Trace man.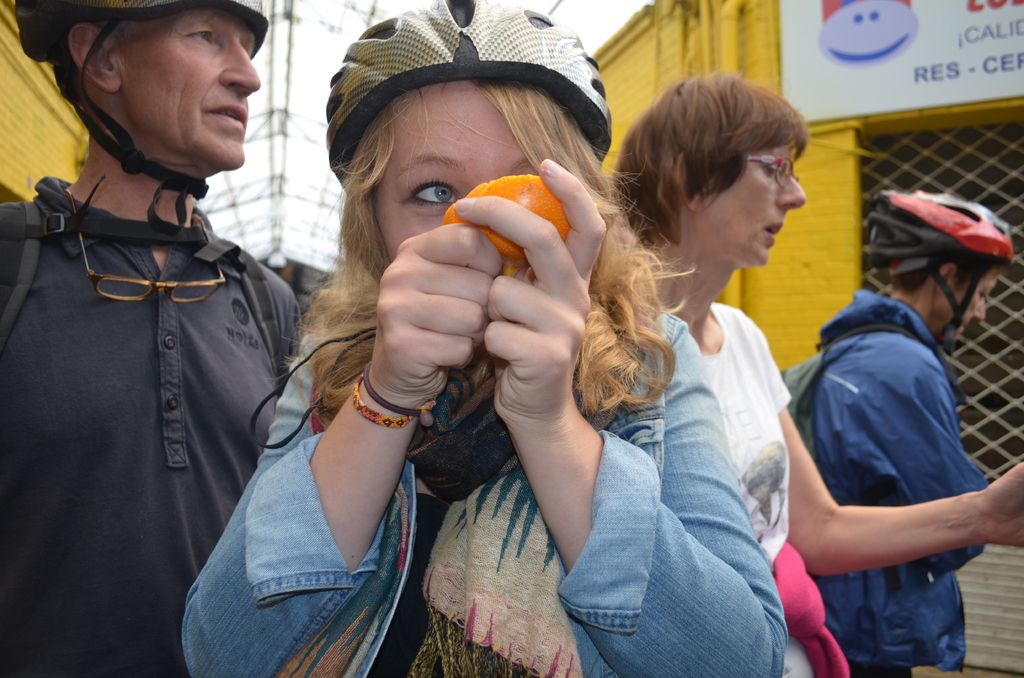
Traced to detection(801, 198, 1023, 672).
